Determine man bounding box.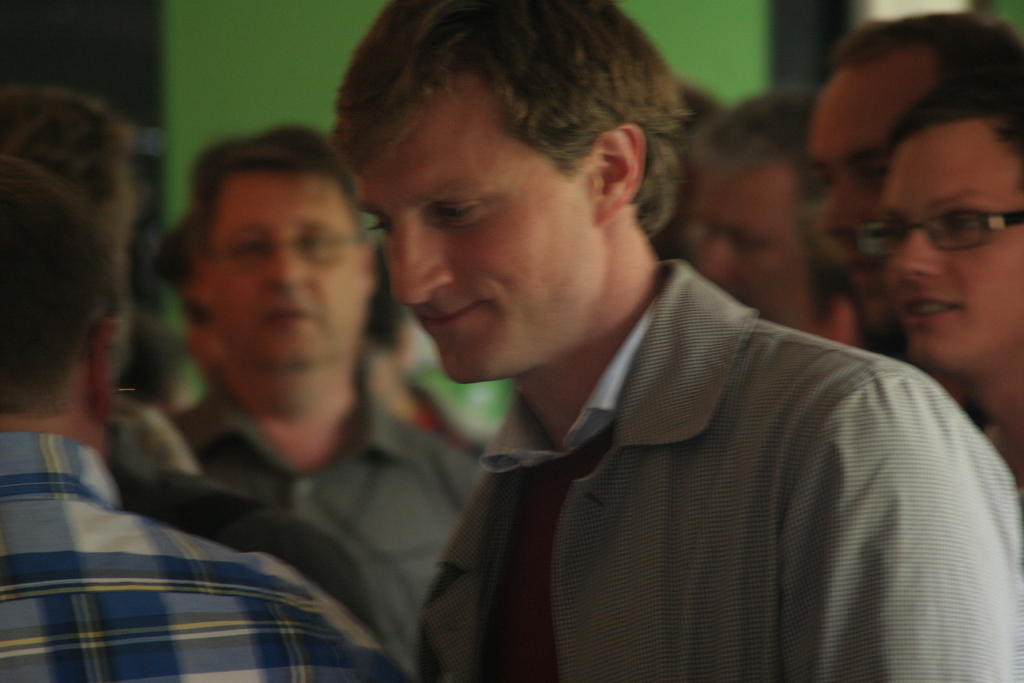
Determined: box(804, 10, 1023, 281).
